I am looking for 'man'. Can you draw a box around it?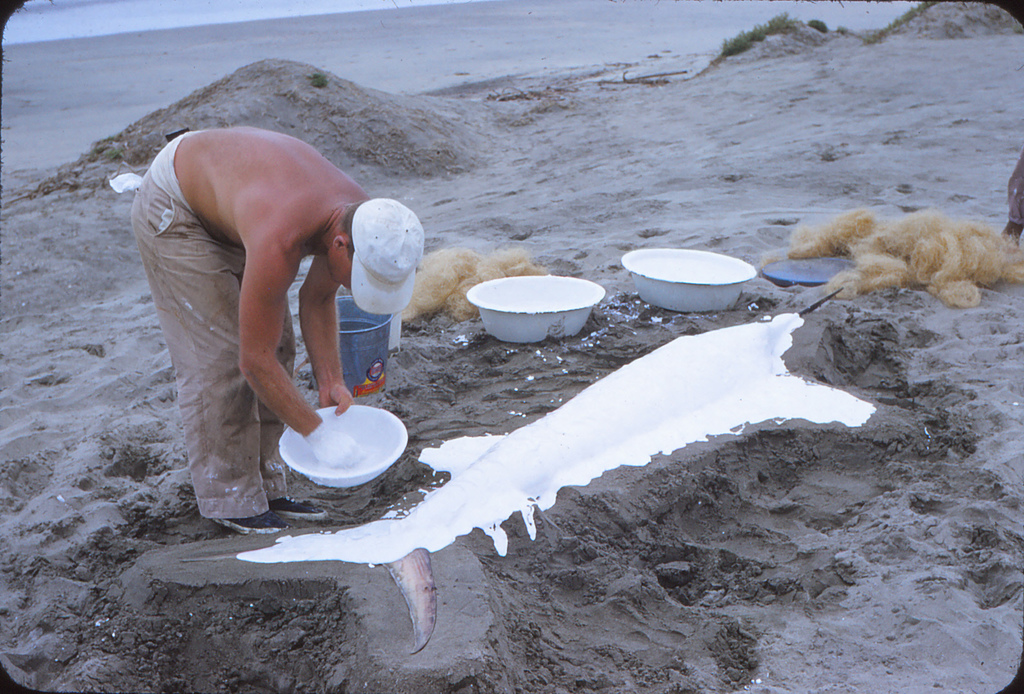
Sure, the bounding box is <region>127, 118, 426, 538</region>.
